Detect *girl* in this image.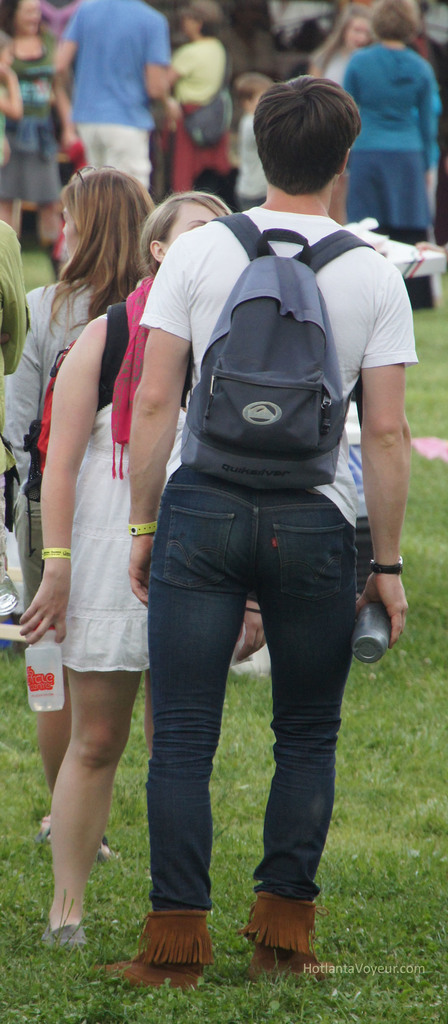
Detection: 0 169 154 856.
